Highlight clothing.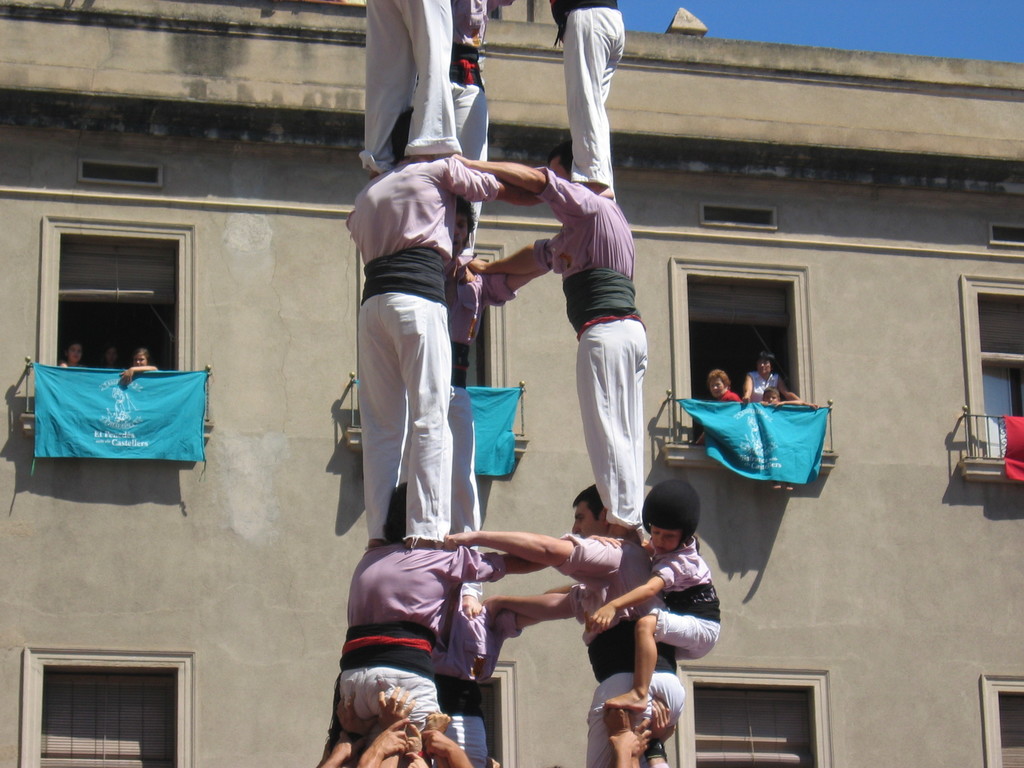
Highlighted region: BBox(551, 0, 627, 199).
